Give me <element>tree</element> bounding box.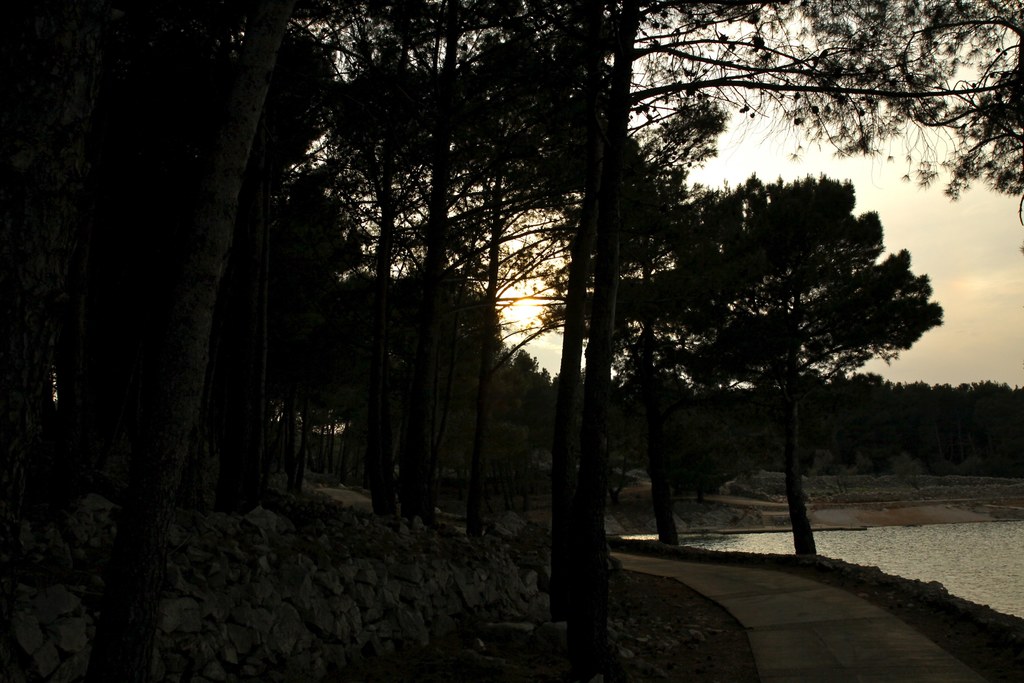
[639, 129, 947, 550].
